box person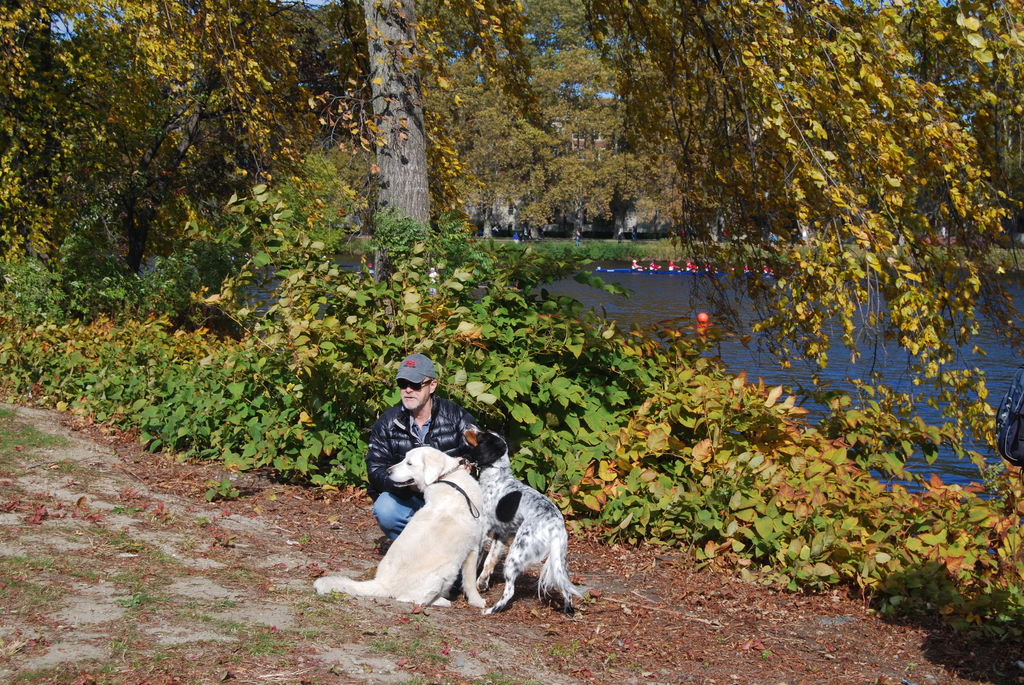
(x1=687, y1=261, x2=698, y2=271)
